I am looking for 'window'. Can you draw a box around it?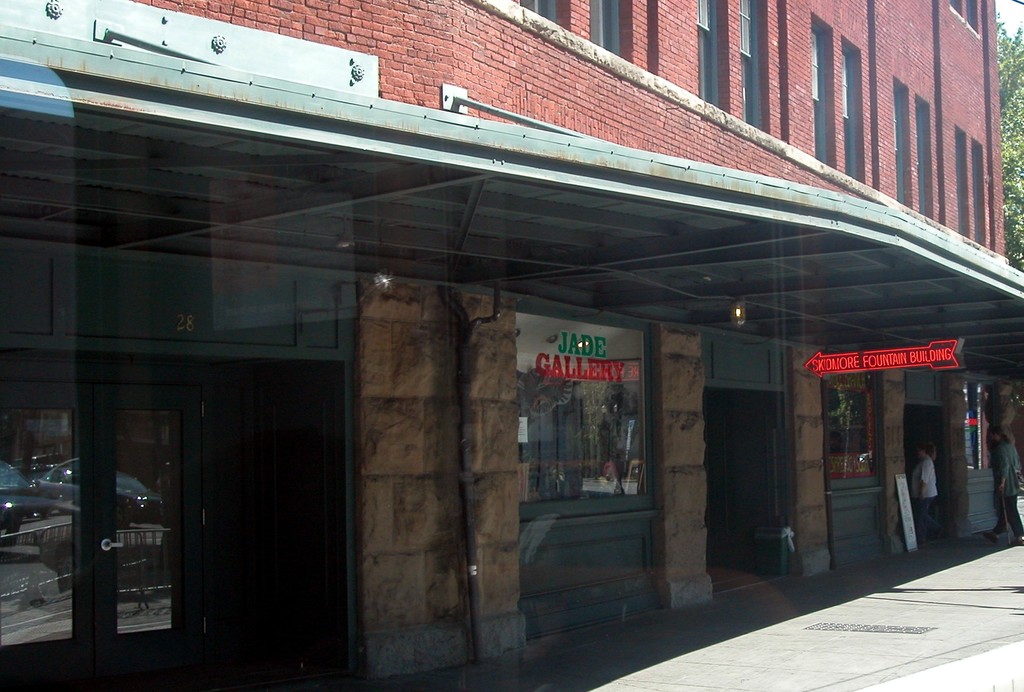
Sure, the bounding box is box(699, 0, 728, 113).
